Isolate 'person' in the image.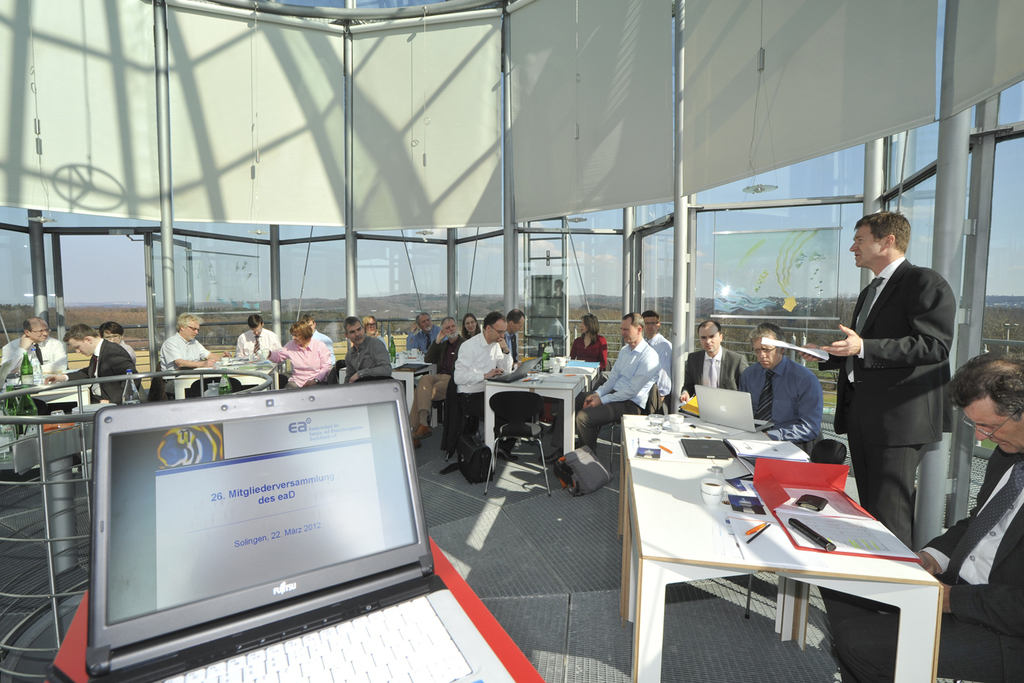
Isolated region: <box>160,312,232,397</box>.
